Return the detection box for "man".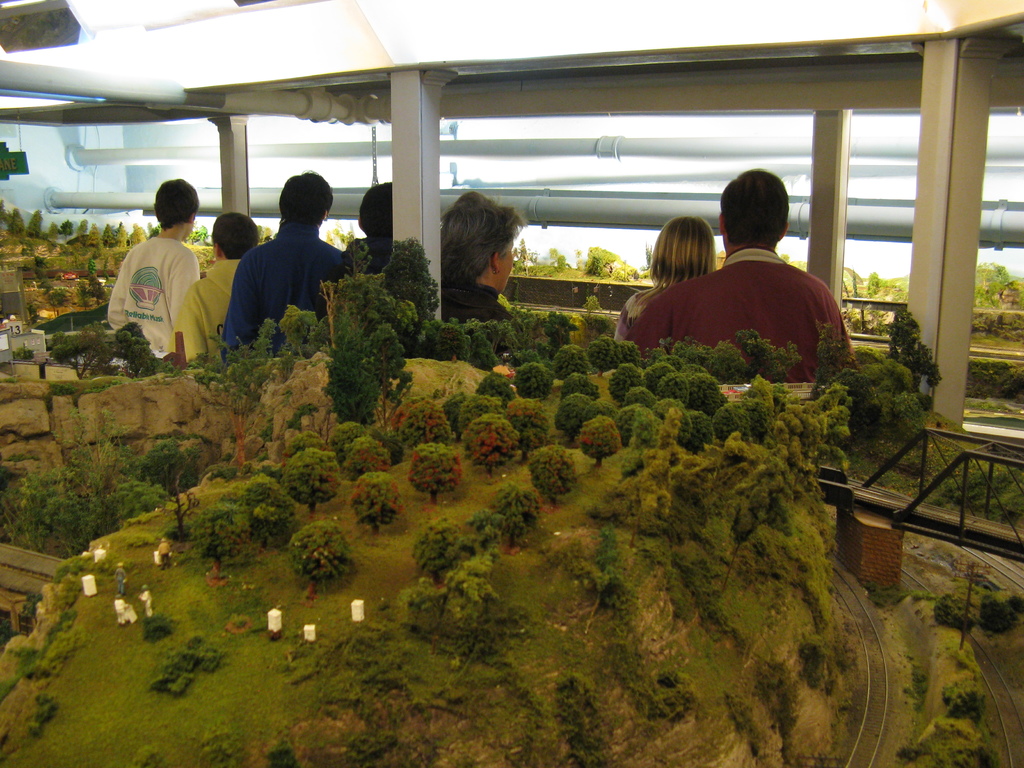
BBox(104, 178, 201, 355).
